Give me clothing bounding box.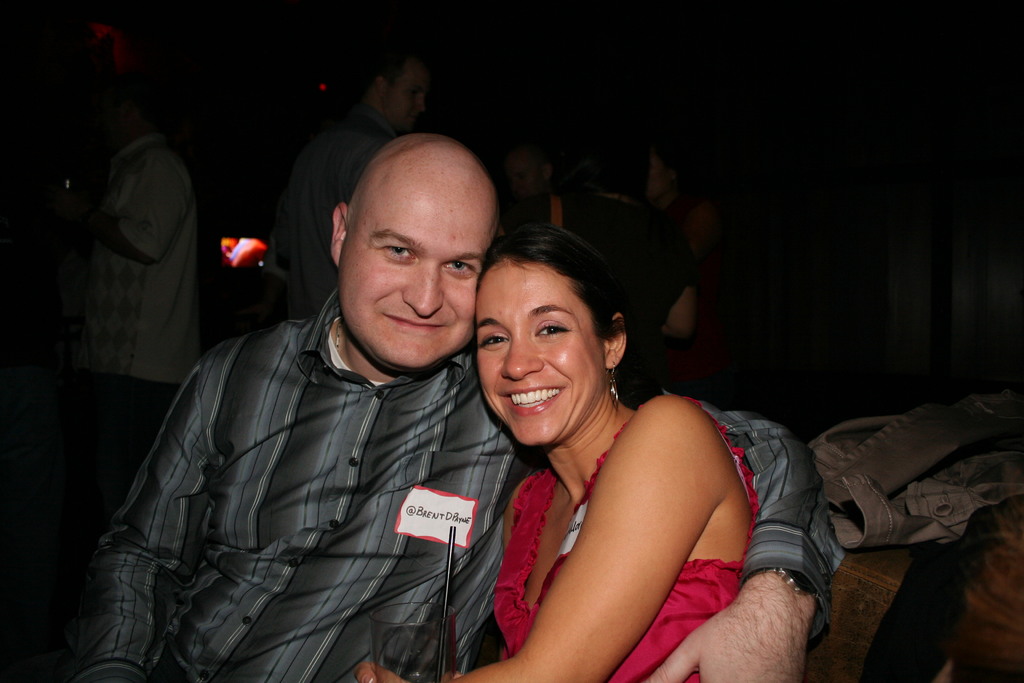
select_region(278, 105, 394, 317).
